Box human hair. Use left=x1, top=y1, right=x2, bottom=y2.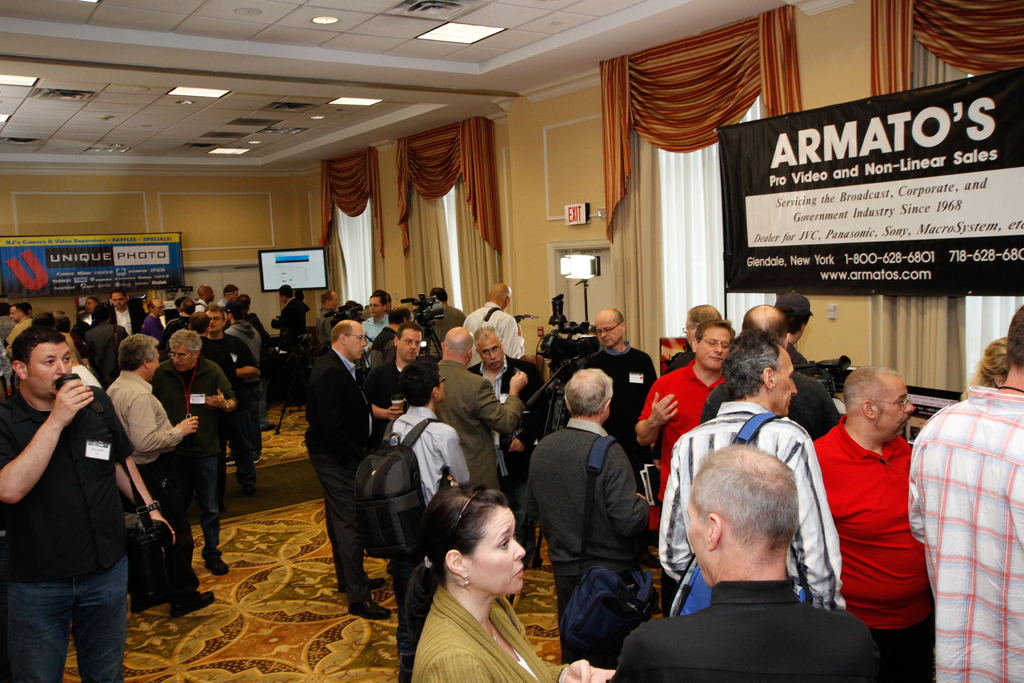
left=719, top=330, right=780, bottom=398.
